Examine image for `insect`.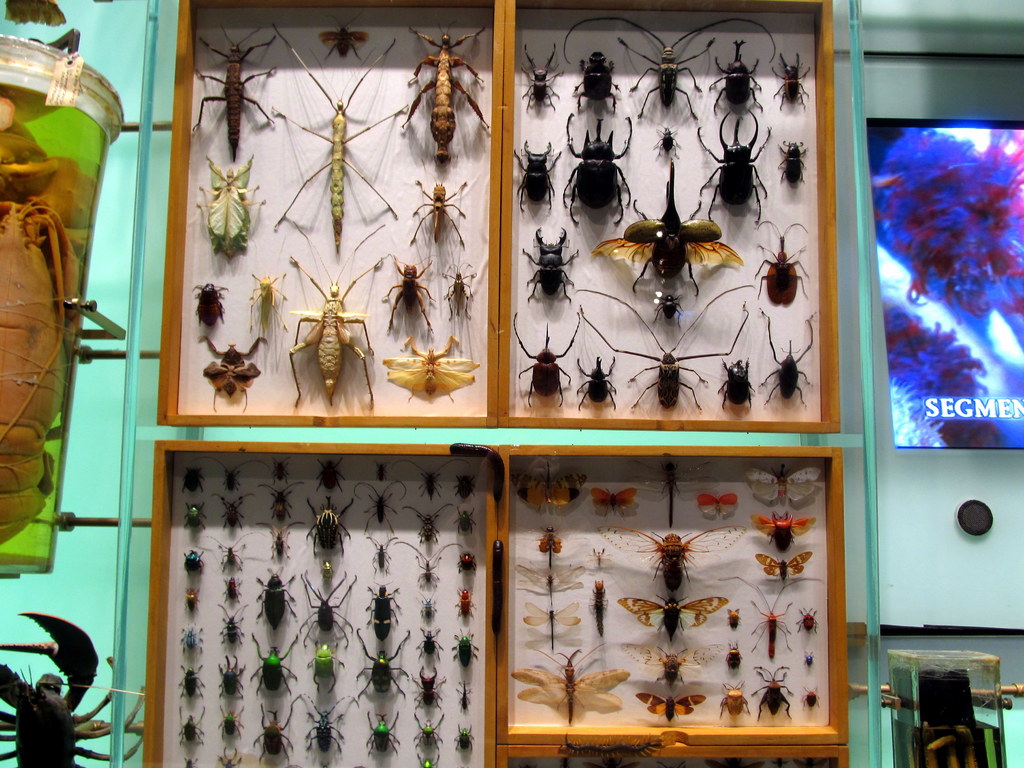
Examination result: Rect(653, 295, 687, 324).
